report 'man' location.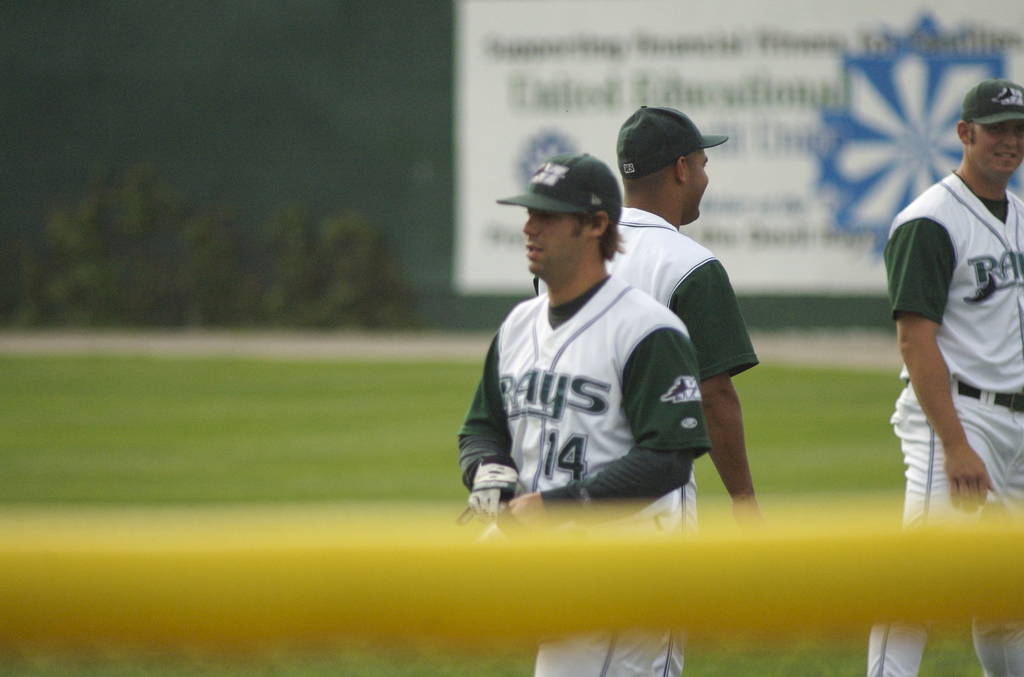
Report: [852, 72, 1023, 676].
